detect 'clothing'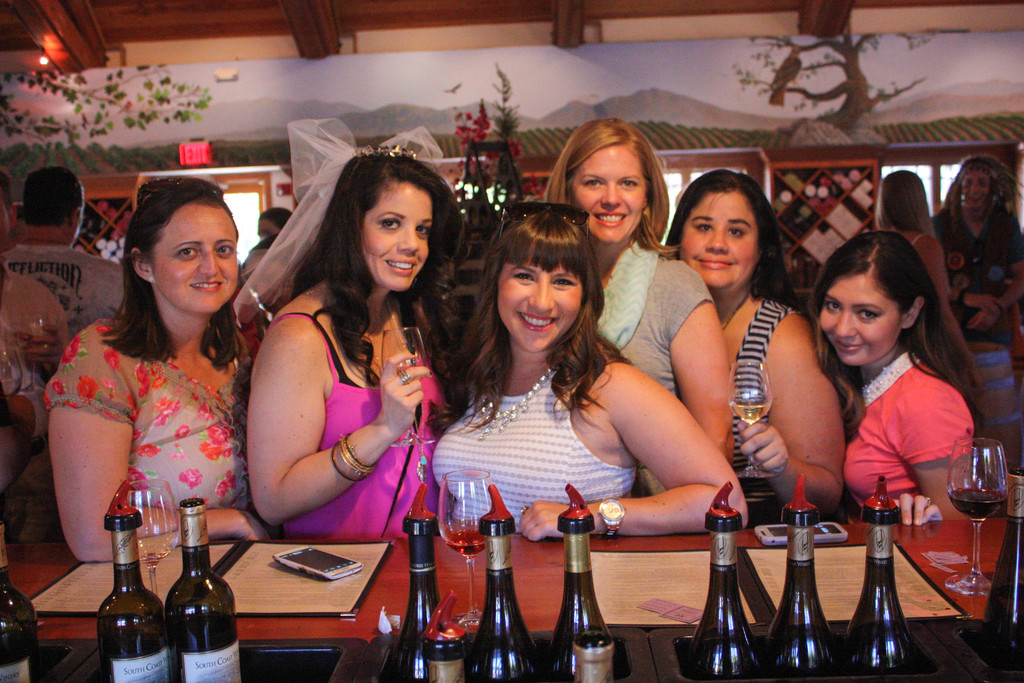
<bbox>2, 240, 127, 339</bbox>
